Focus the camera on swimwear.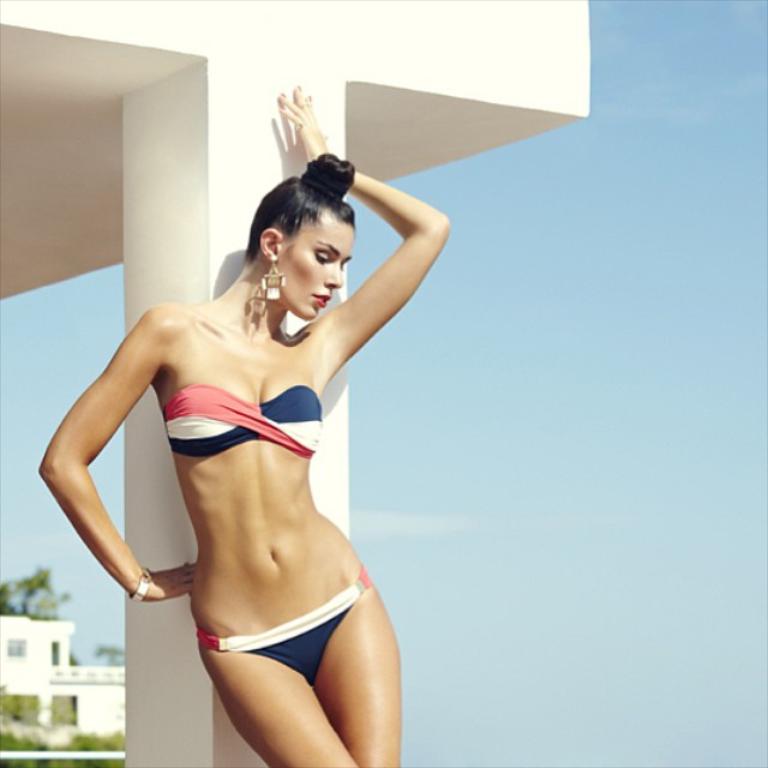
Focus region: locate(196, 566, 378, 680).
